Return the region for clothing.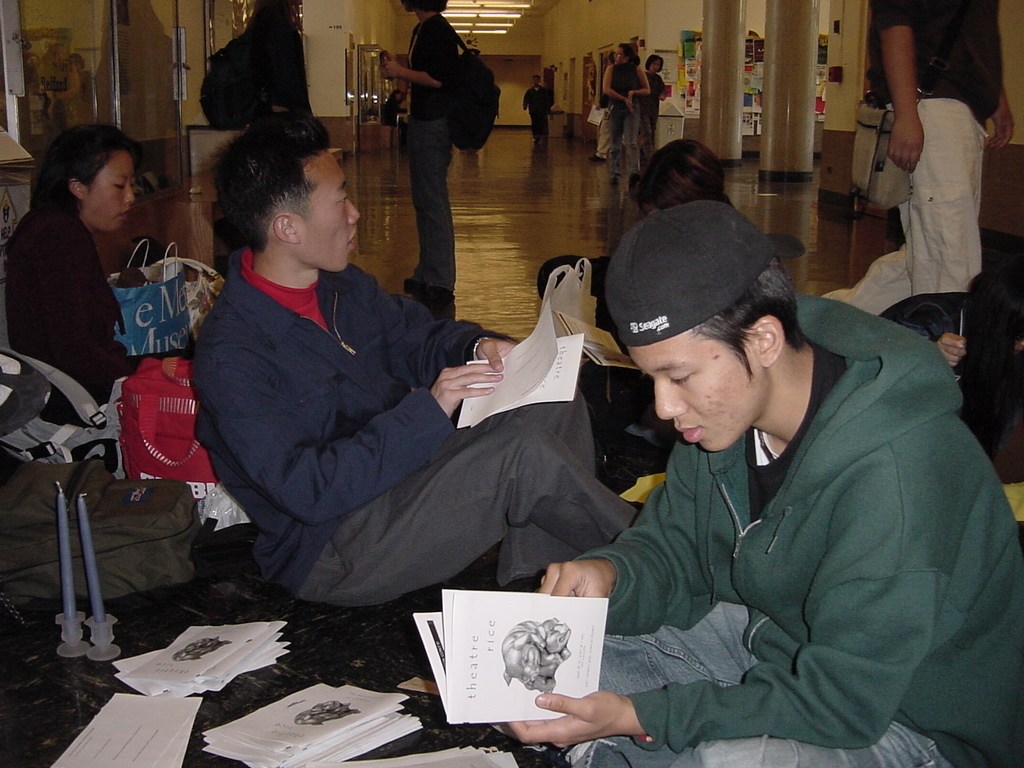
rect(0, 197, 164, 433).
